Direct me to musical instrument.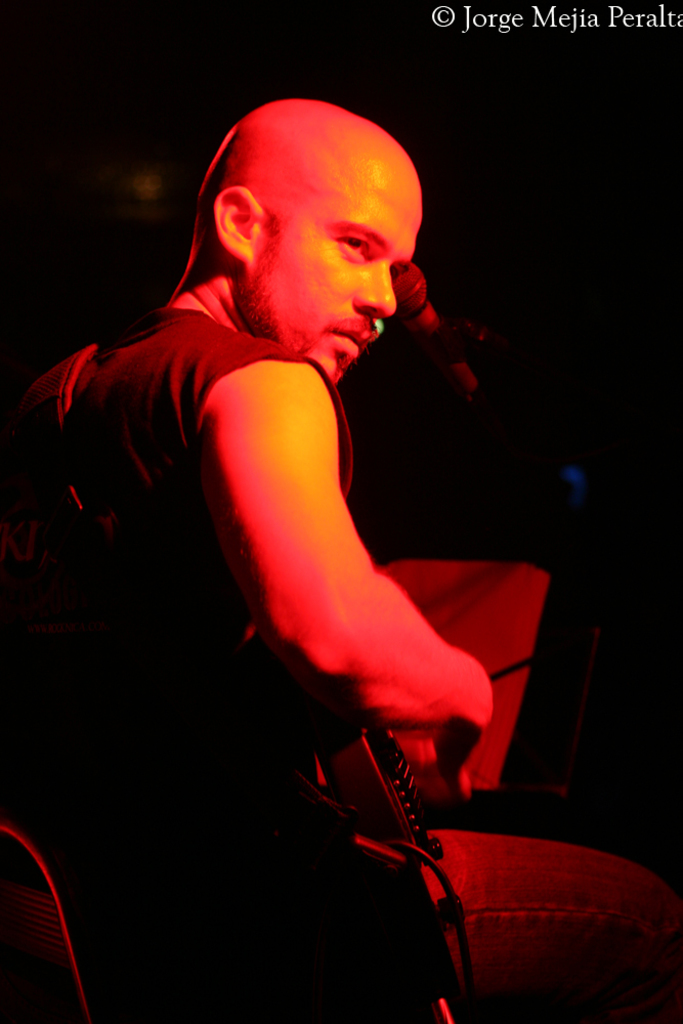
Direction: bbox(331, 702, 462, 942).
